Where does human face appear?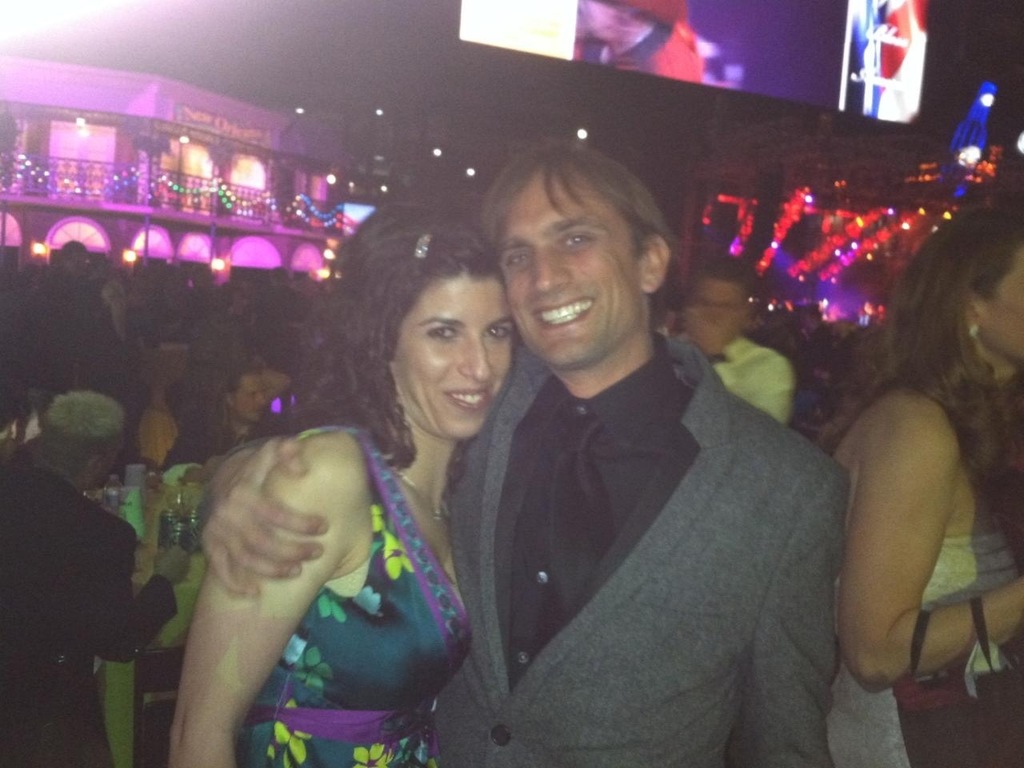
Appears at bbox=(494, 166, 644, 366).
